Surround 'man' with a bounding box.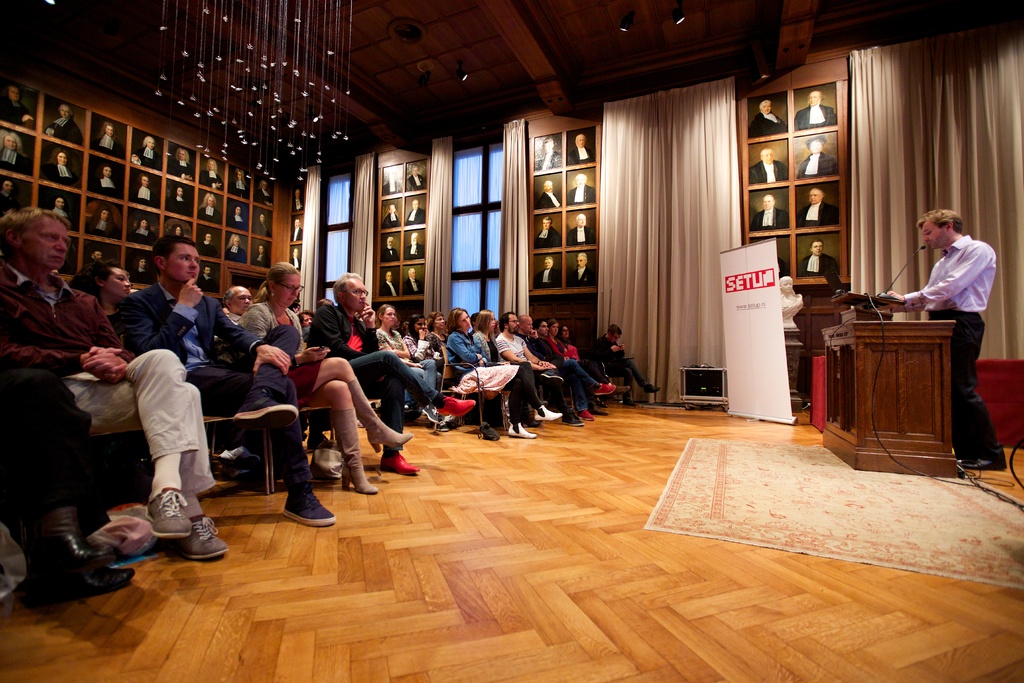
[165, 177, 194, 217].
